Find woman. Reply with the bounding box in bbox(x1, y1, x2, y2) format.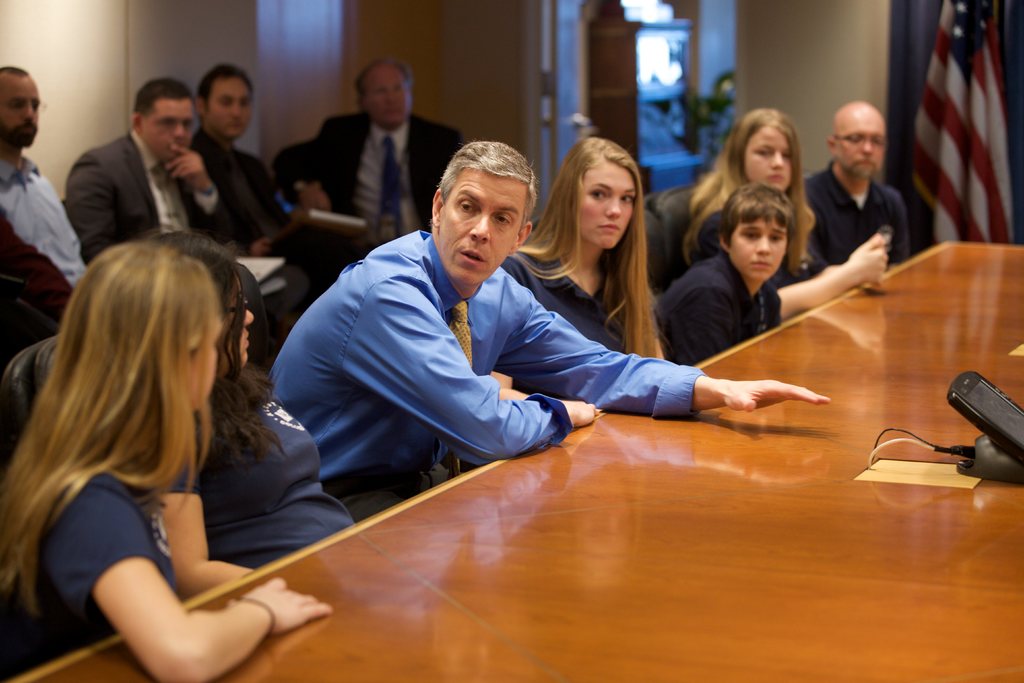
bbox(676, 99, 892, 333).
